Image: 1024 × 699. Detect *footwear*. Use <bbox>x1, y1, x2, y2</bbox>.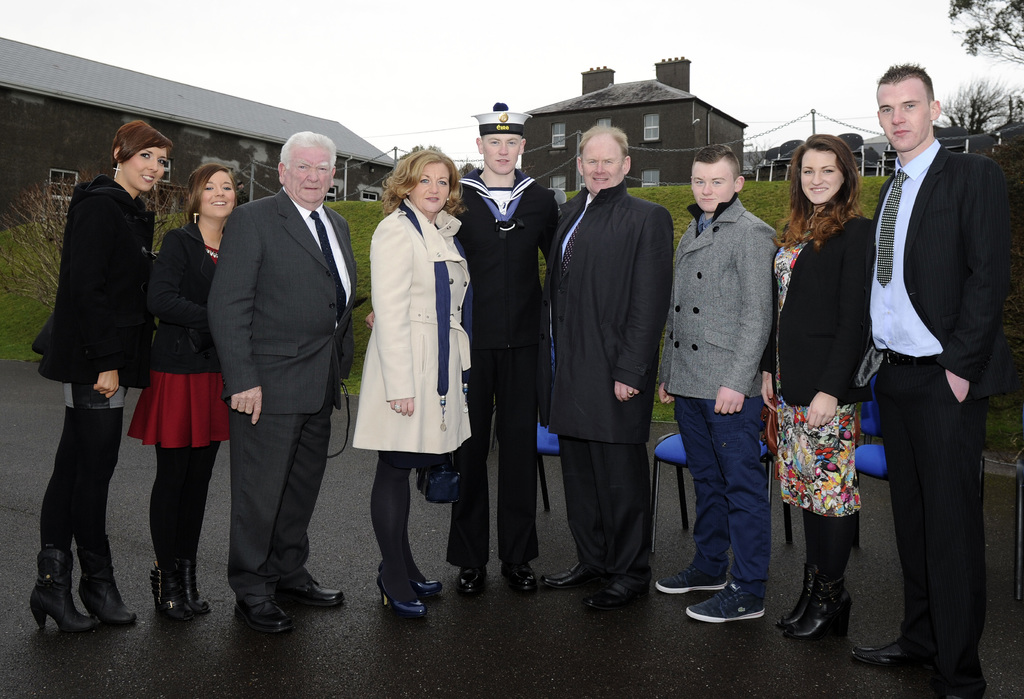
<bbox>500, 559, 533, 596</bbox>.
